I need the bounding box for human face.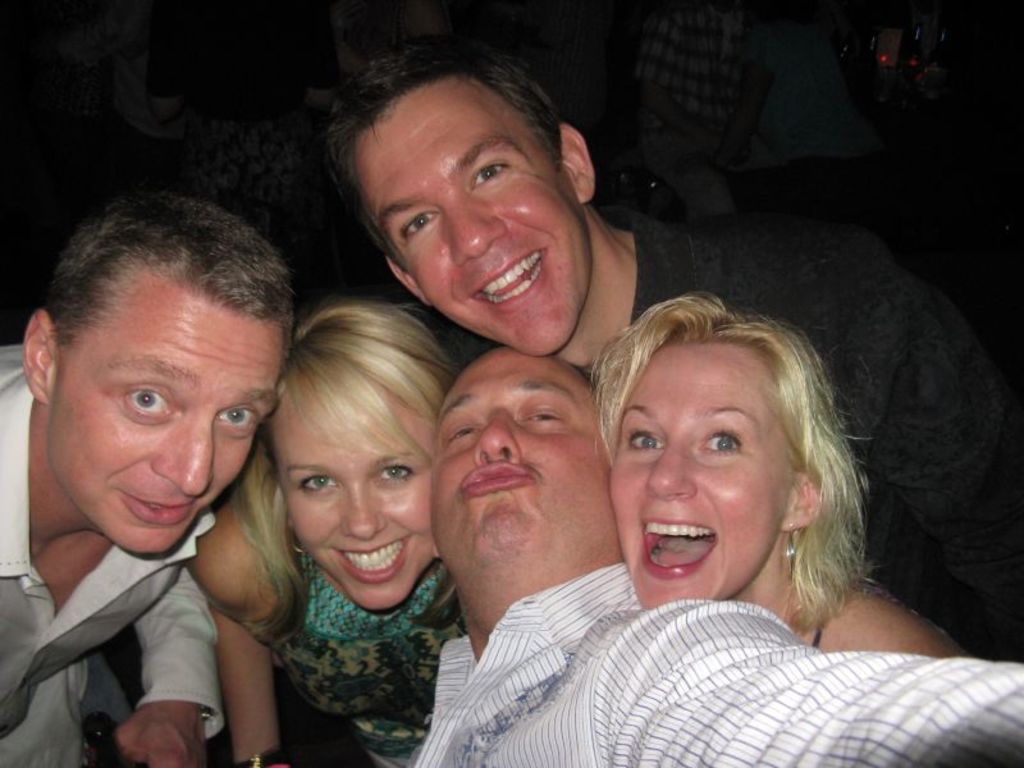
Here it is: (45, 289, 283, 557).
